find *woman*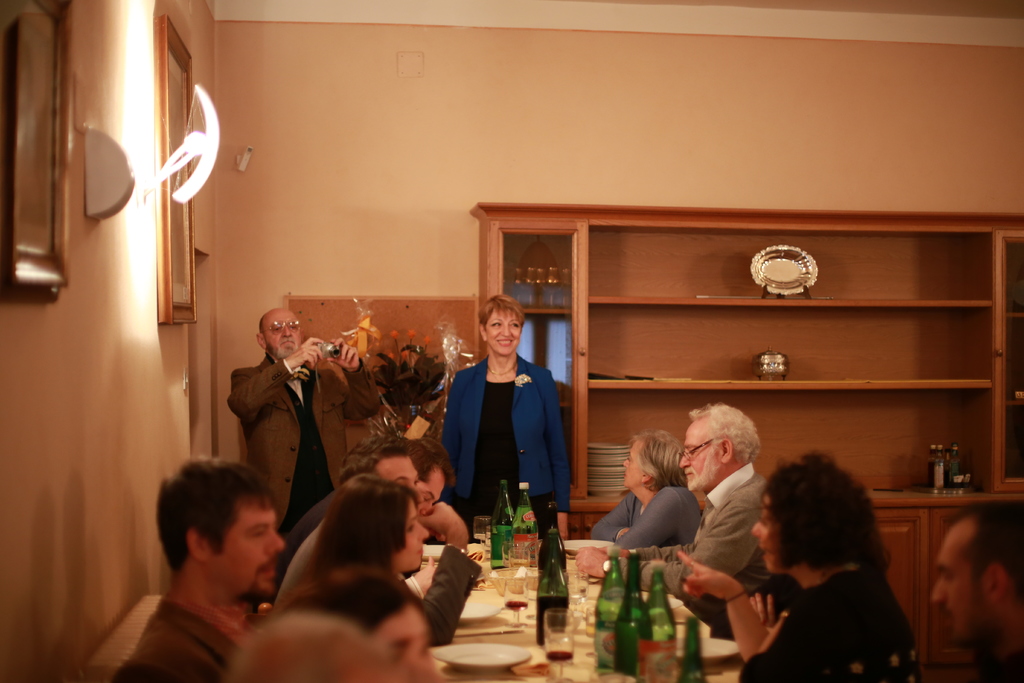
(669,443,915,675)
